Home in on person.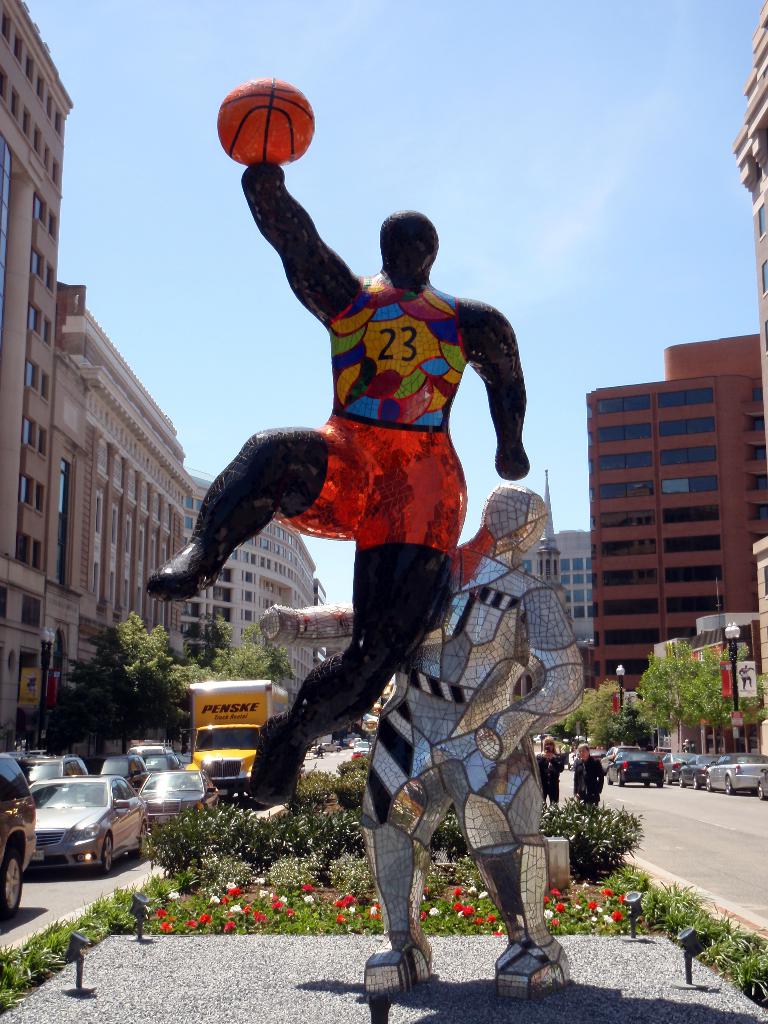
Homed in at (539, 741, 564, 806).
